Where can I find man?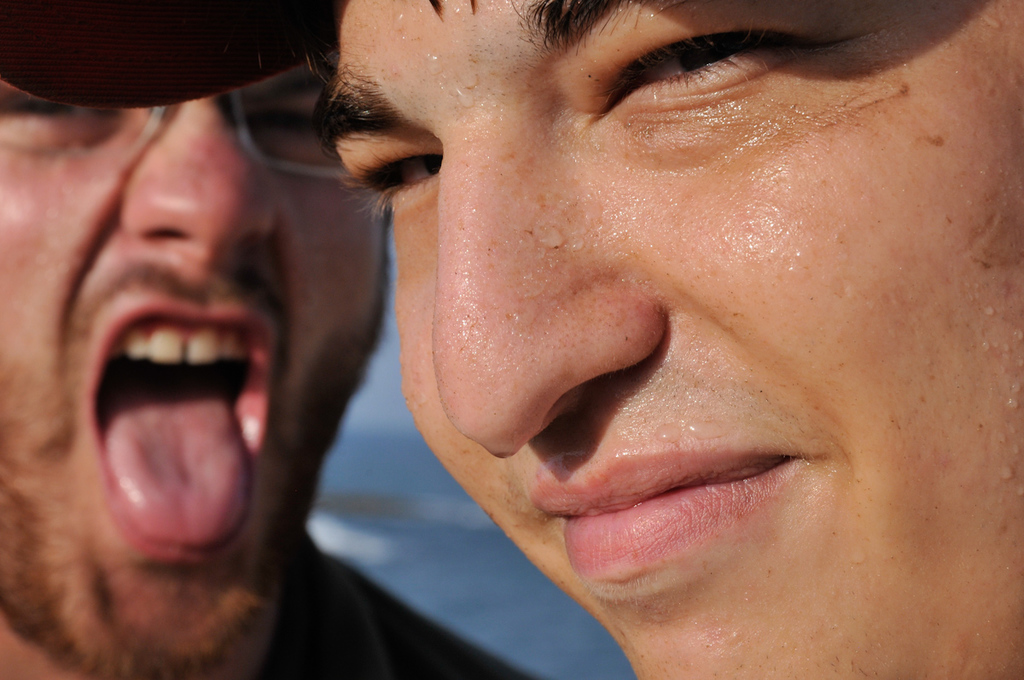
You can find it at bbox=(0, 4, 404, 678).
